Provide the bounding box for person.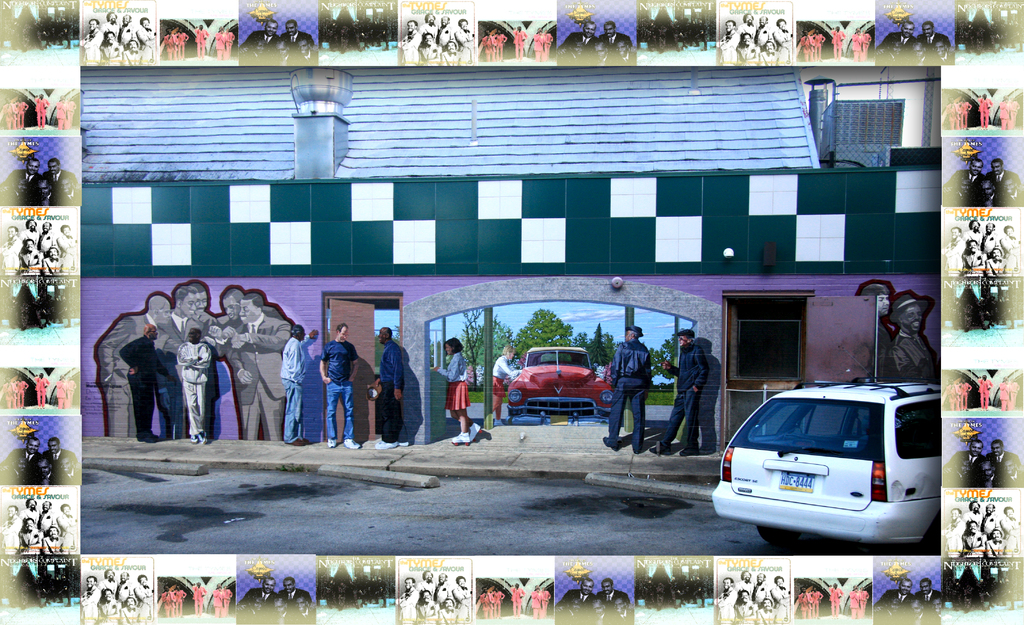
<region>370, 324, 402, 448</region>.
